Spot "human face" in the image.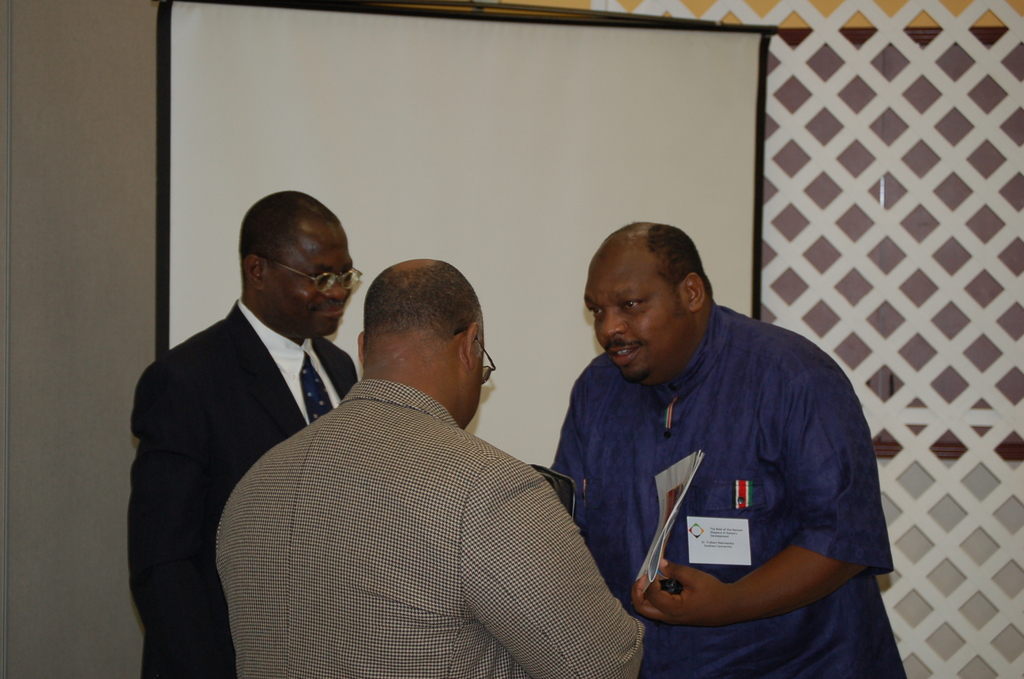
"human face" found at BBox(588, 251, 686, 377).
